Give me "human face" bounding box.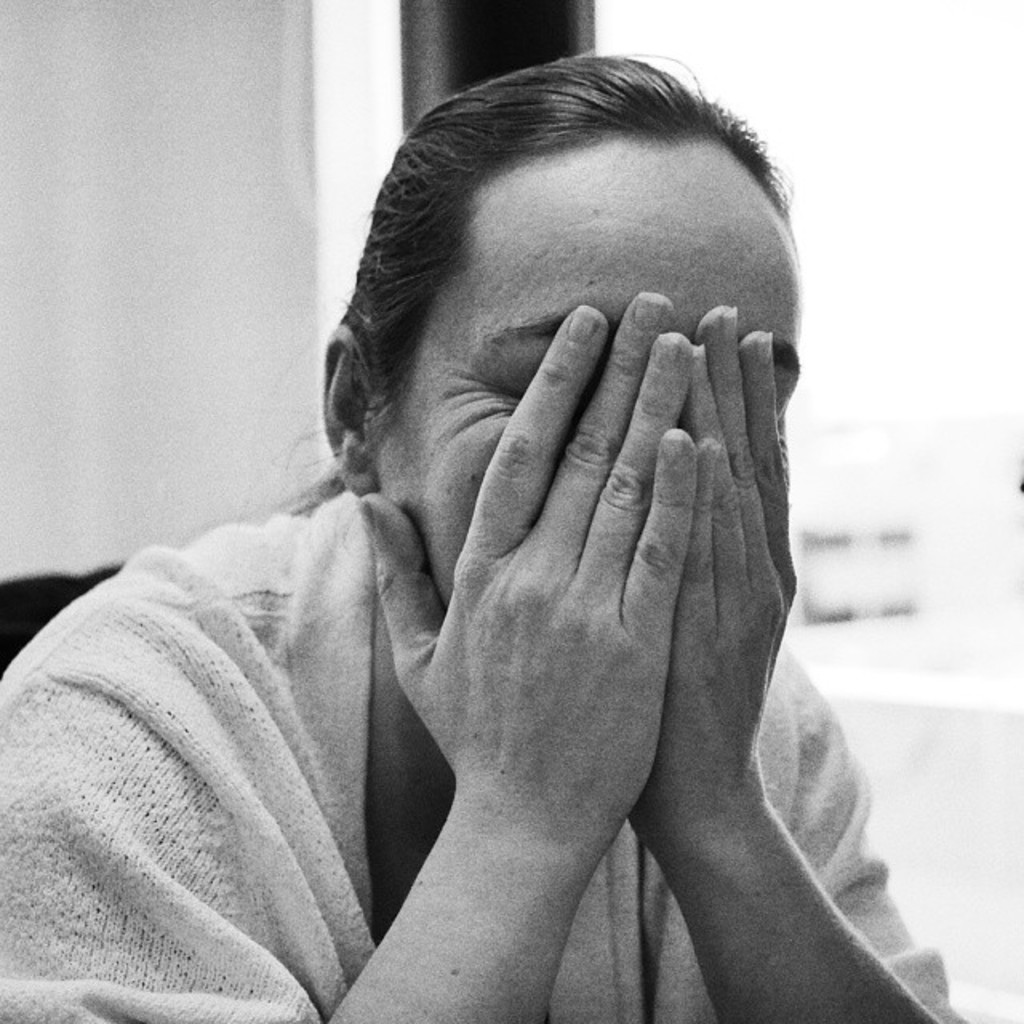
Rect(381, 136, 800, 606).
